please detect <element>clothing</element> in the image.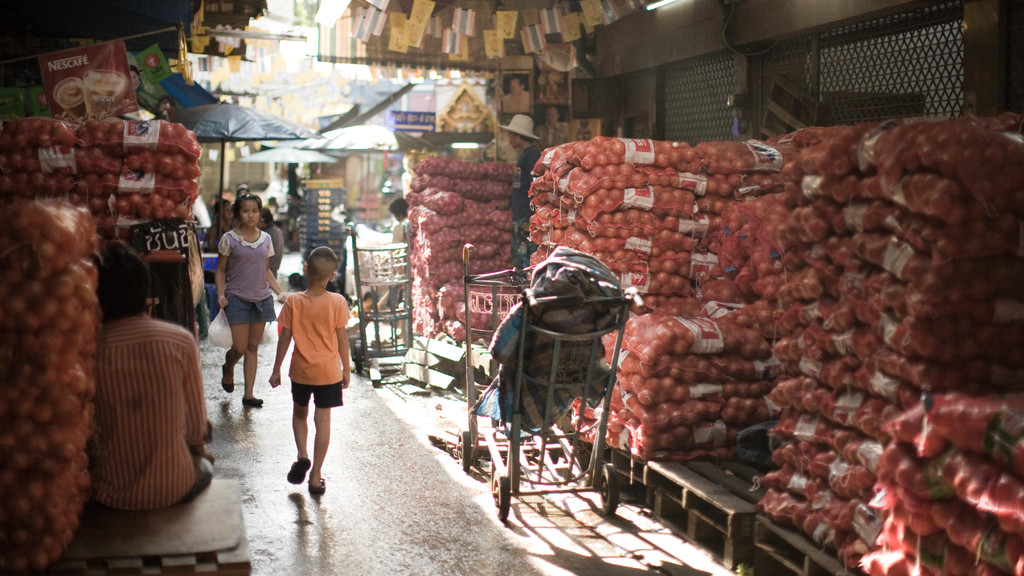
538, 122, 566, 151.
